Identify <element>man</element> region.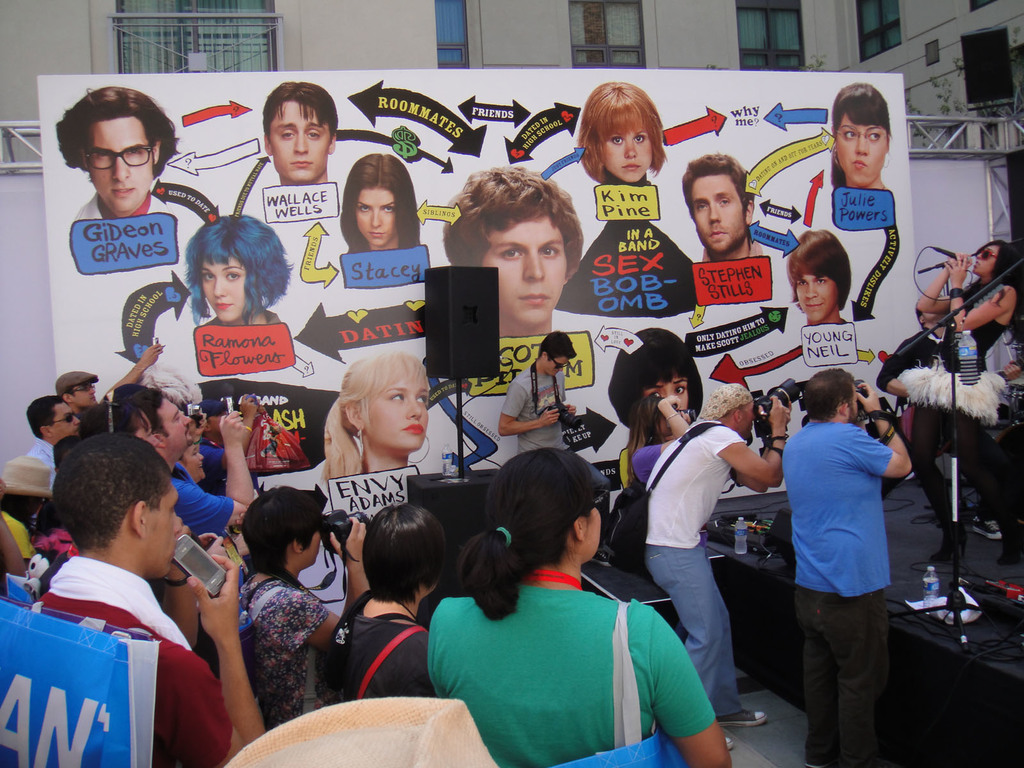
Region: (x1=258, y1=84, x2=351, y2=190).
